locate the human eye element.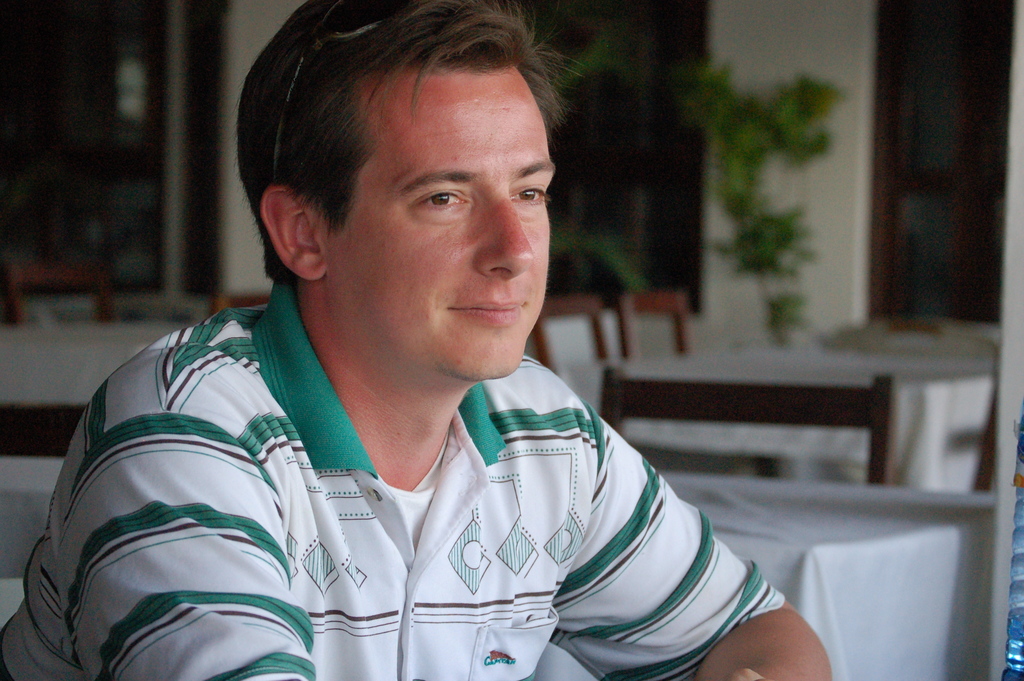
Element bbox: {"x1": 508, "y1": 185, "x2": 550, "y2": 208}.
